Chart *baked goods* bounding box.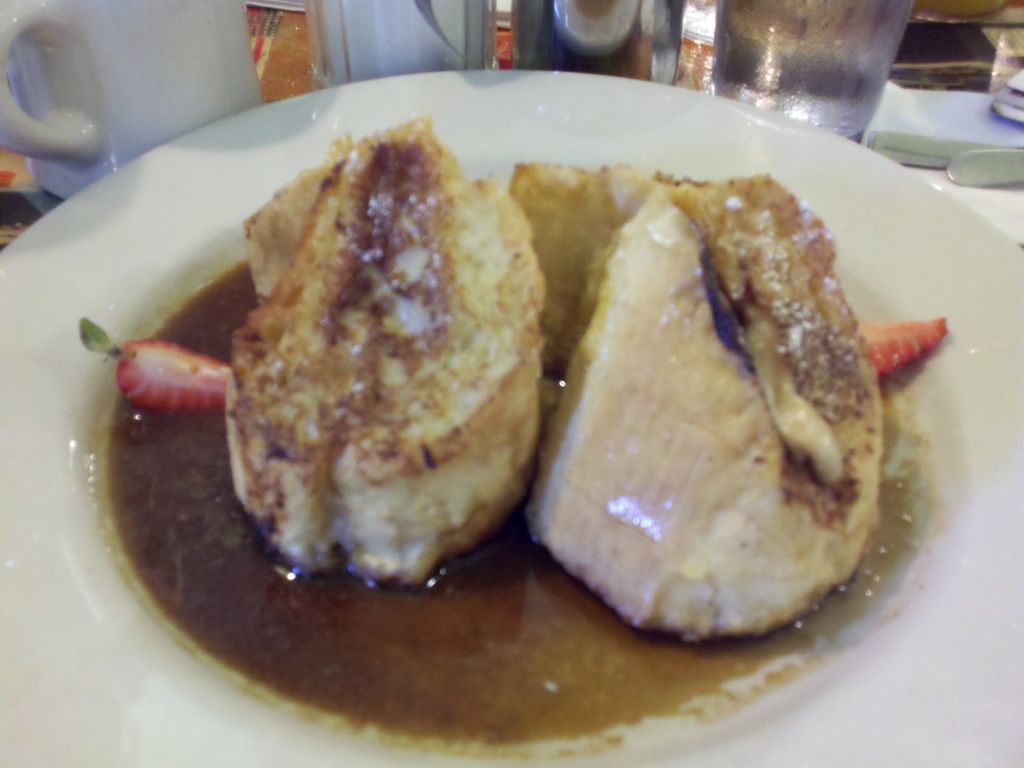
Charted: {"x1": 520, "y1": 136, "x2": 907, "y2": 665}.
